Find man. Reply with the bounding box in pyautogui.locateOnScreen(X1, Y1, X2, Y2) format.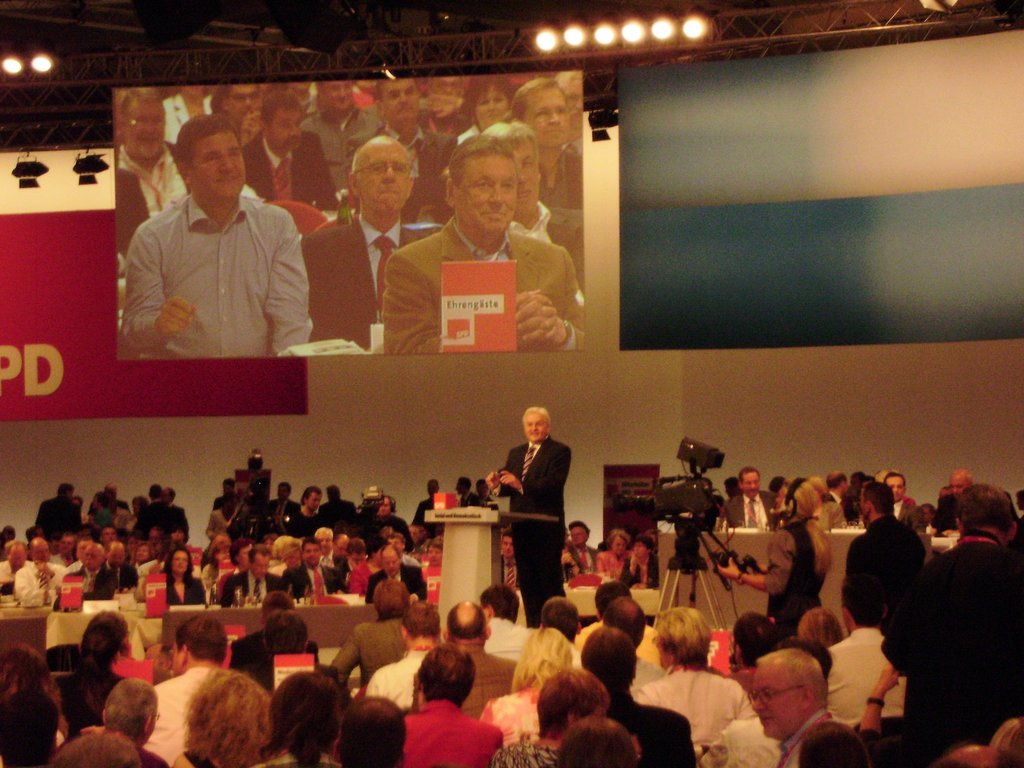
pyautogui.locateOnScreen(538, 596, 585, 668).
